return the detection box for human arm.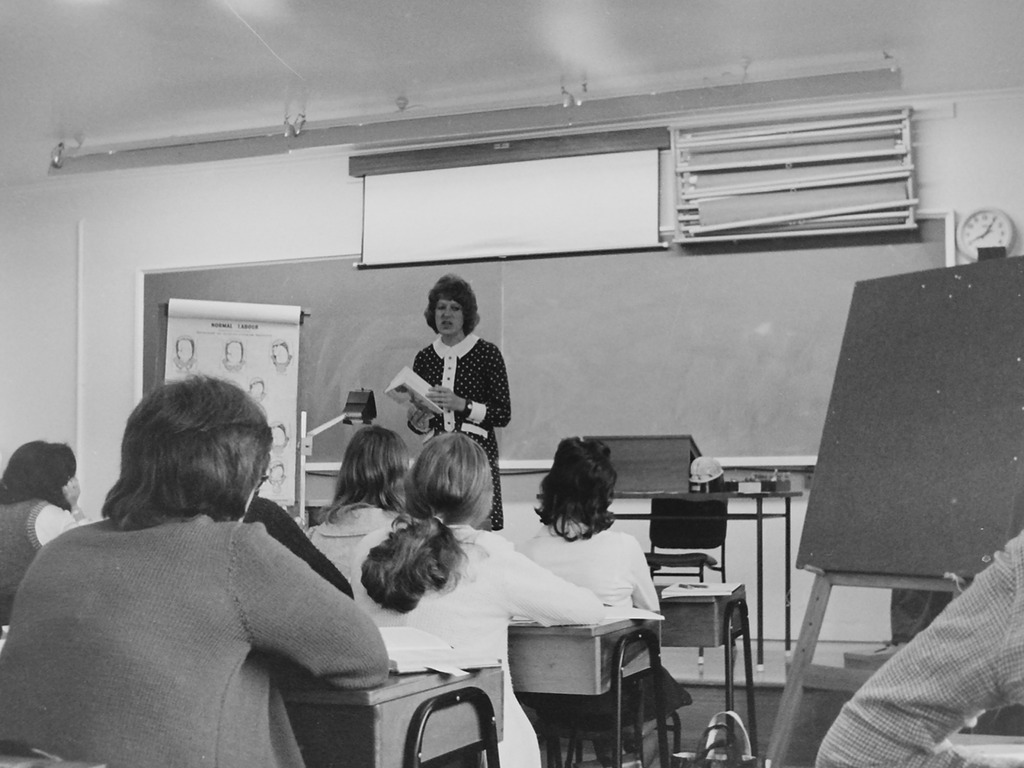
302:506:322:545.
